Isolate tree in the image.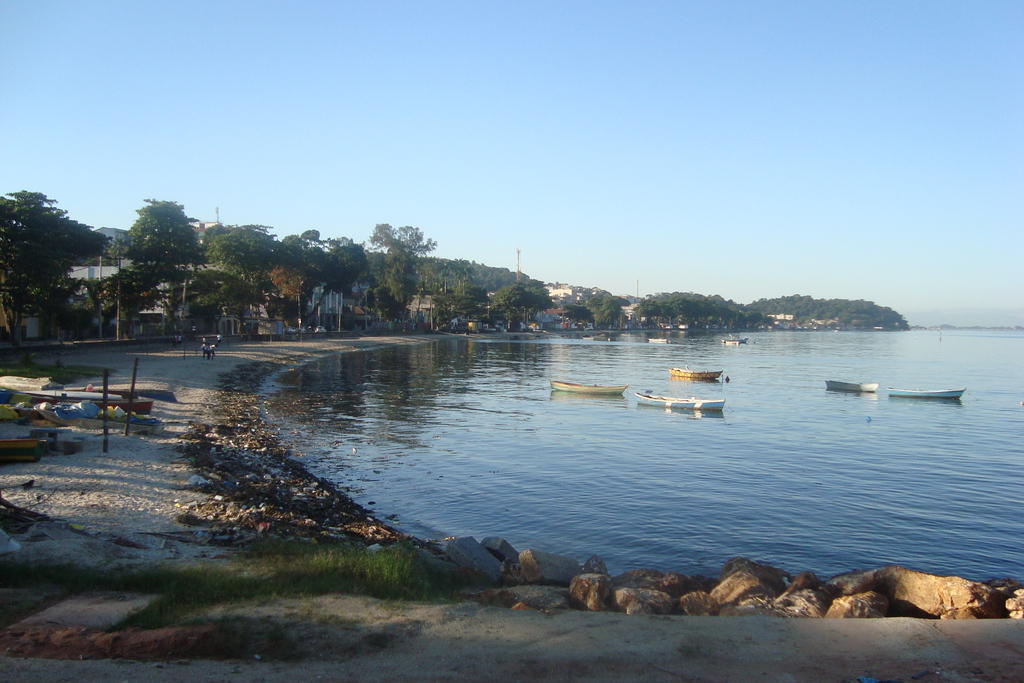
Isolated region: [x1=490, y1=272, x2=555, y2=340].
